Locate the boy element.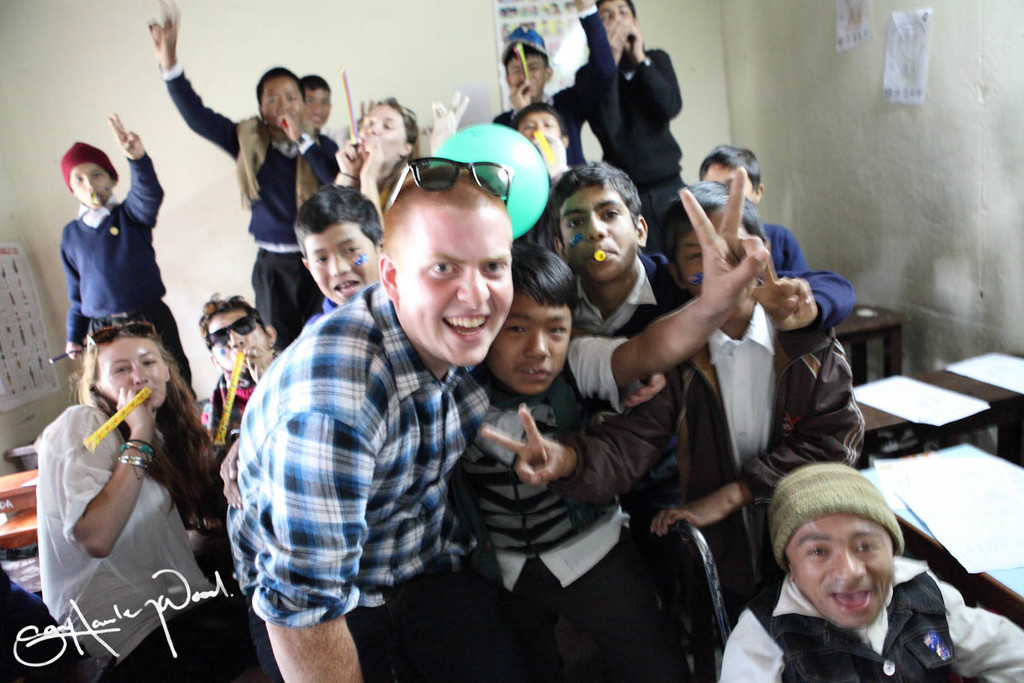
Element bbox: (x1=63, y1=112, x2=198, y2=411).
